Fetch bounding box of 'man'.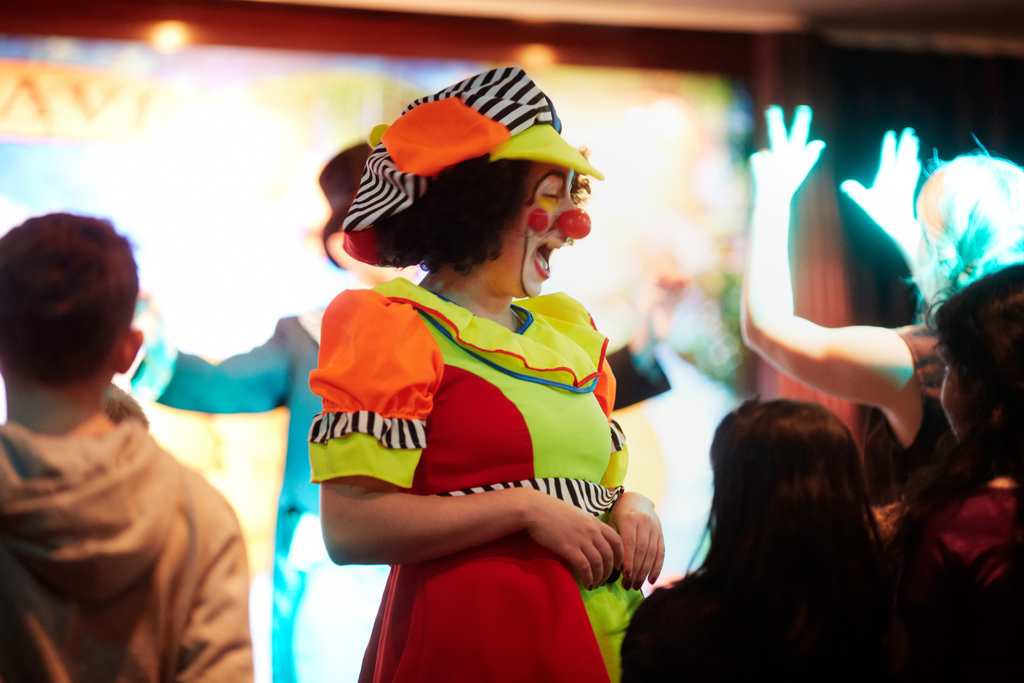
Bbox: crop(0, 210, 257, 682).
